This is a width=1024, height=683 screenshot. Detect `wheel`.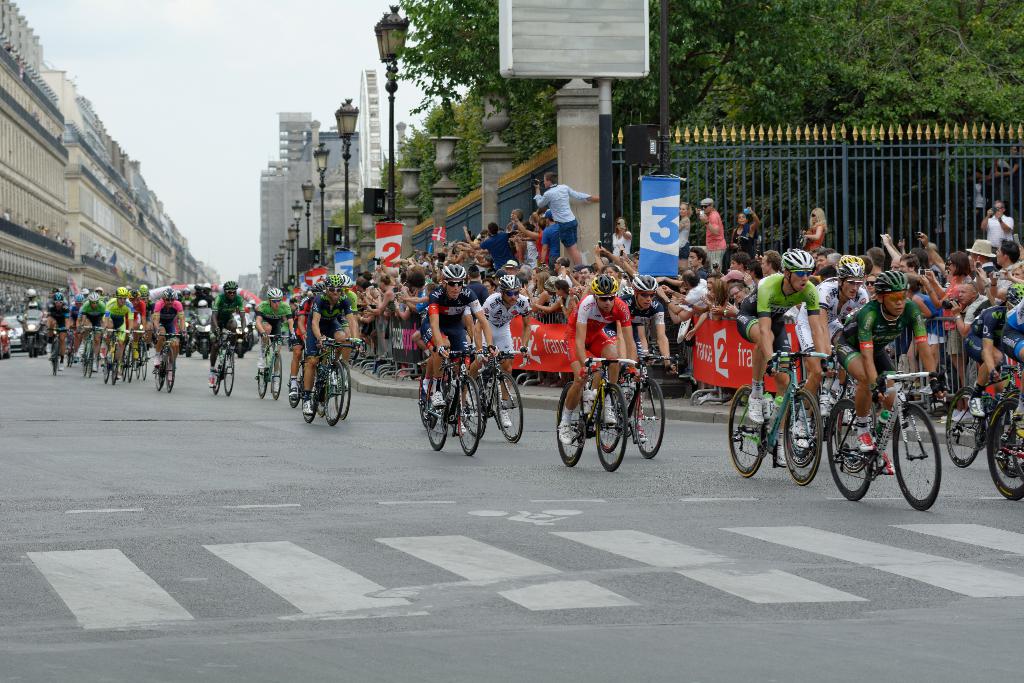
bbox=[334, 359, 351, 419].
